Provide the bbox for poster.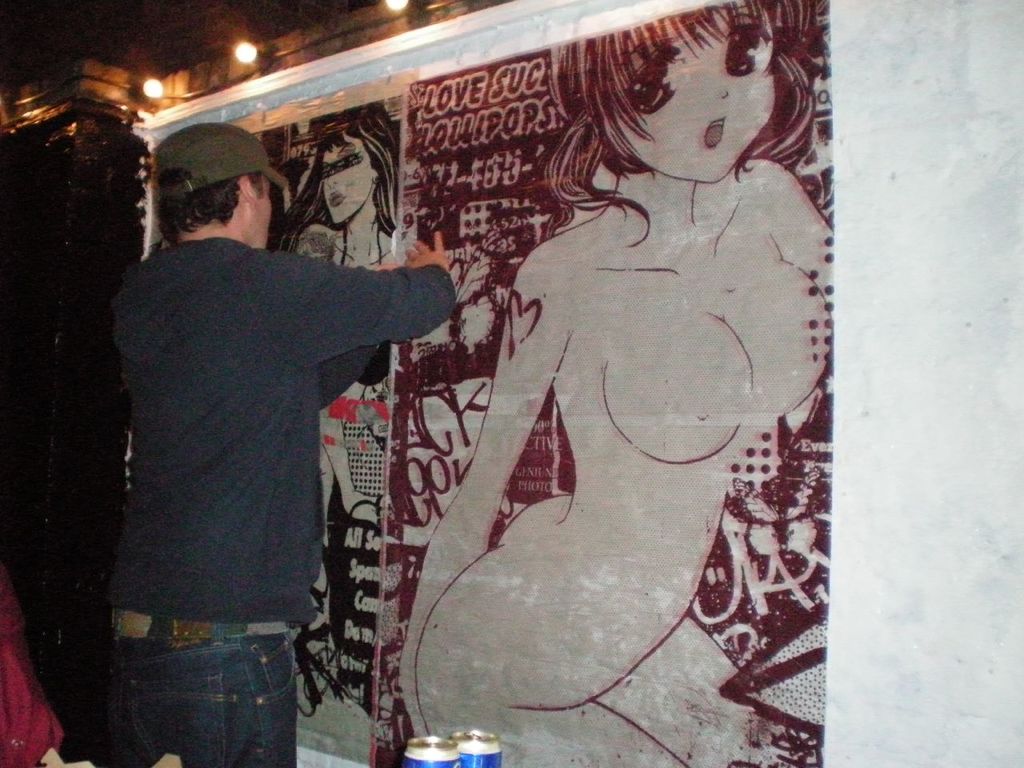
l=215, t=0, r=830, b=767.
